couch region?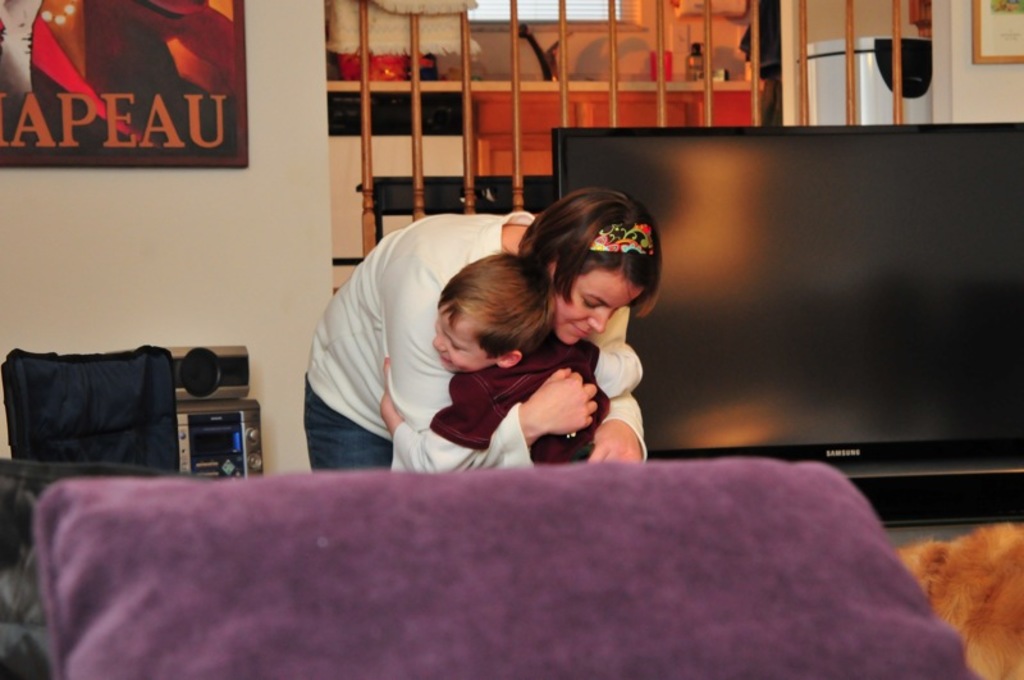
Rect(0, 469, 60, 679)
